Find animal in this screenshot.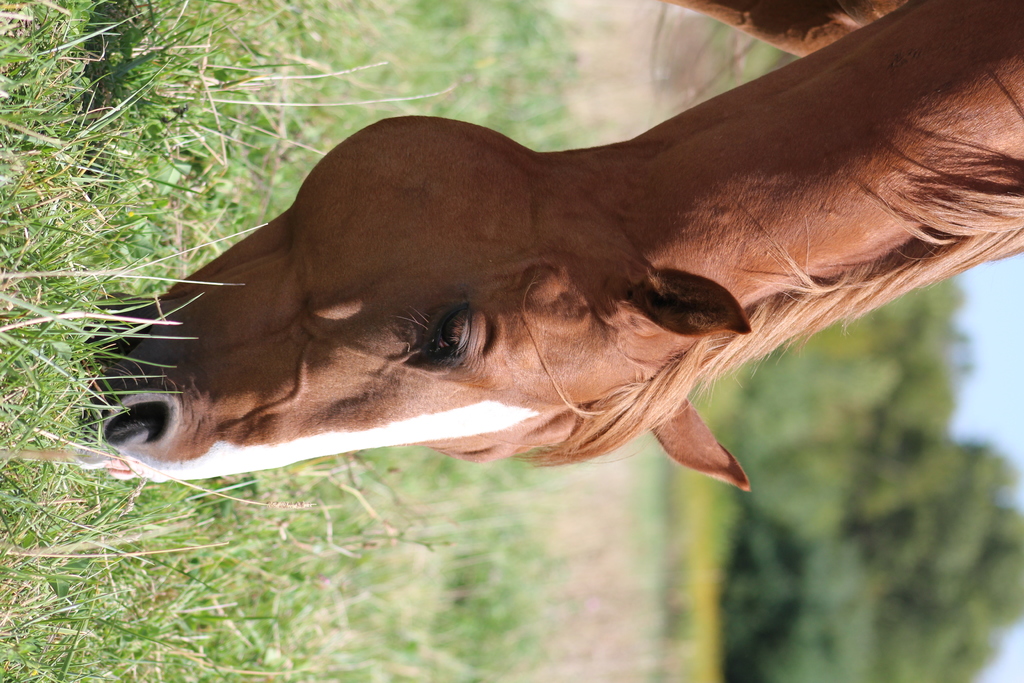
The bounding box for animal is [64,0,1023,487].
